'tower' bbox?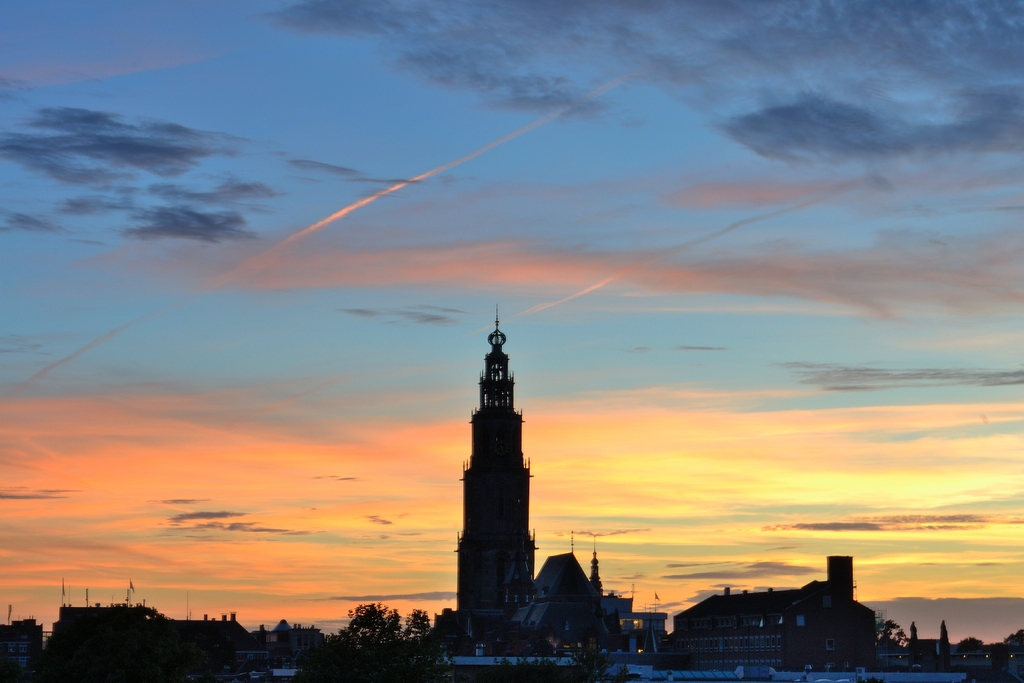
bbox(815, 548, 856, 613)
